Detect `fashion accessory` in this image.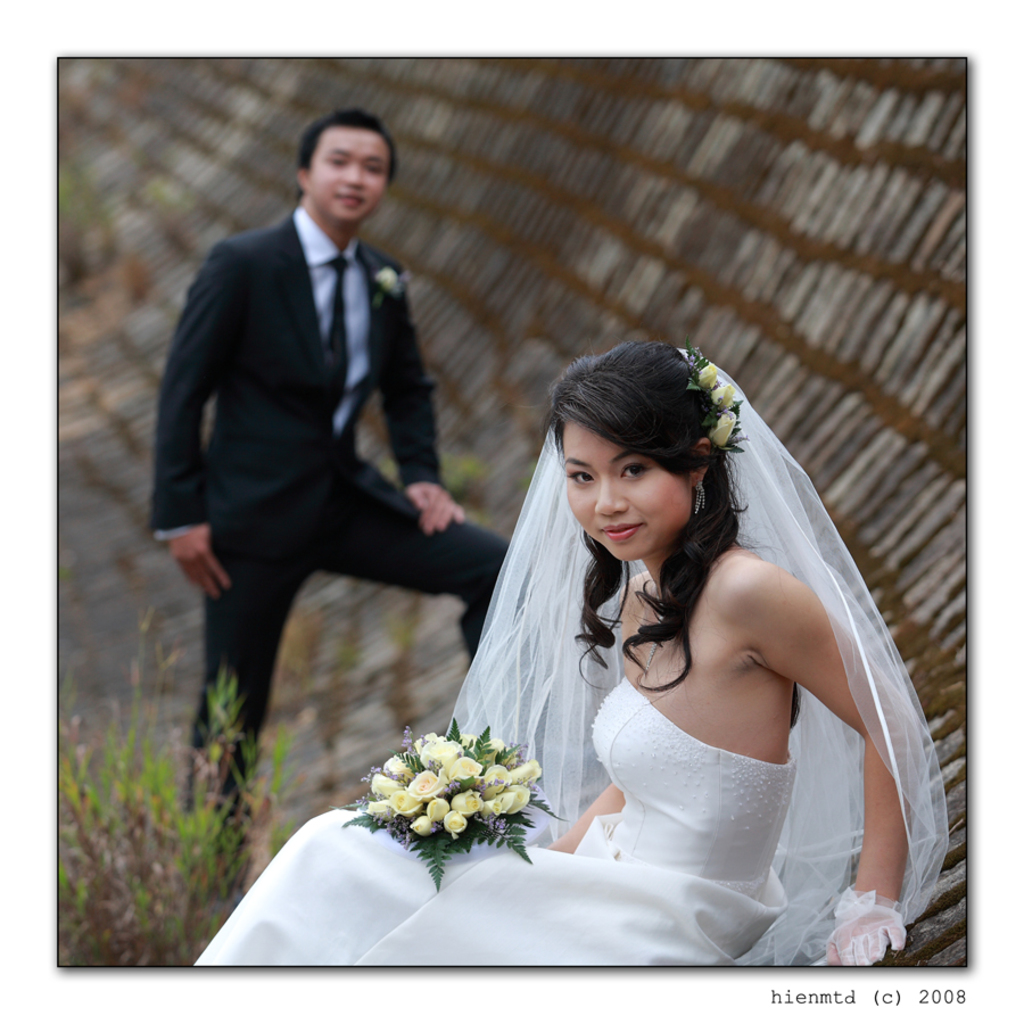
Detection: 365 263 418 304.
